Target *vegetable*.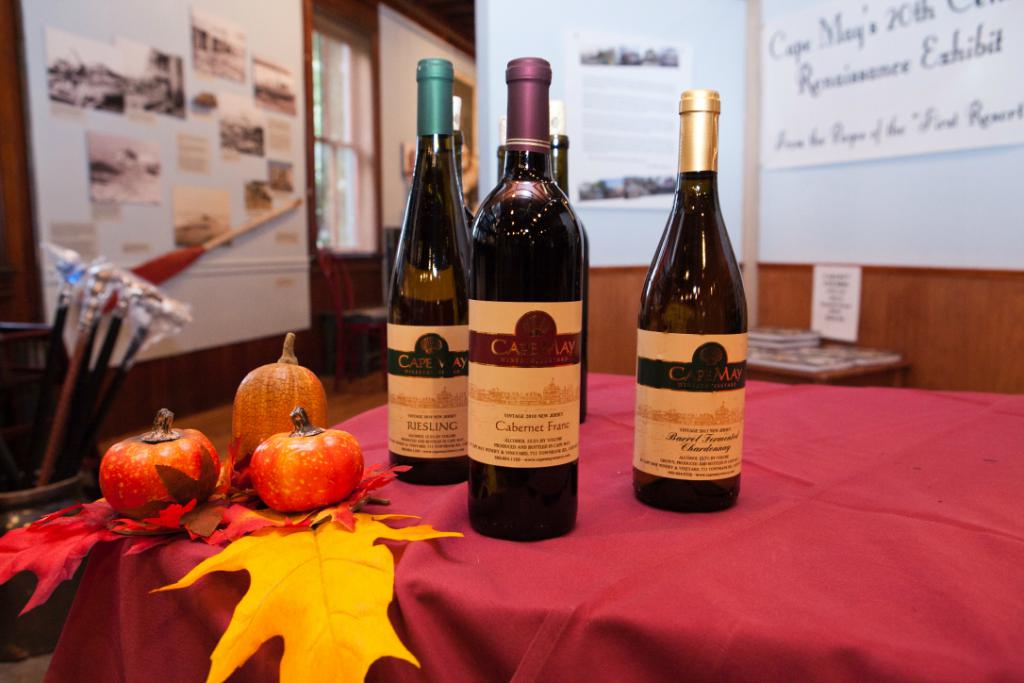
Target region: [x1=231, y1=332, x2=331, y2=457].
